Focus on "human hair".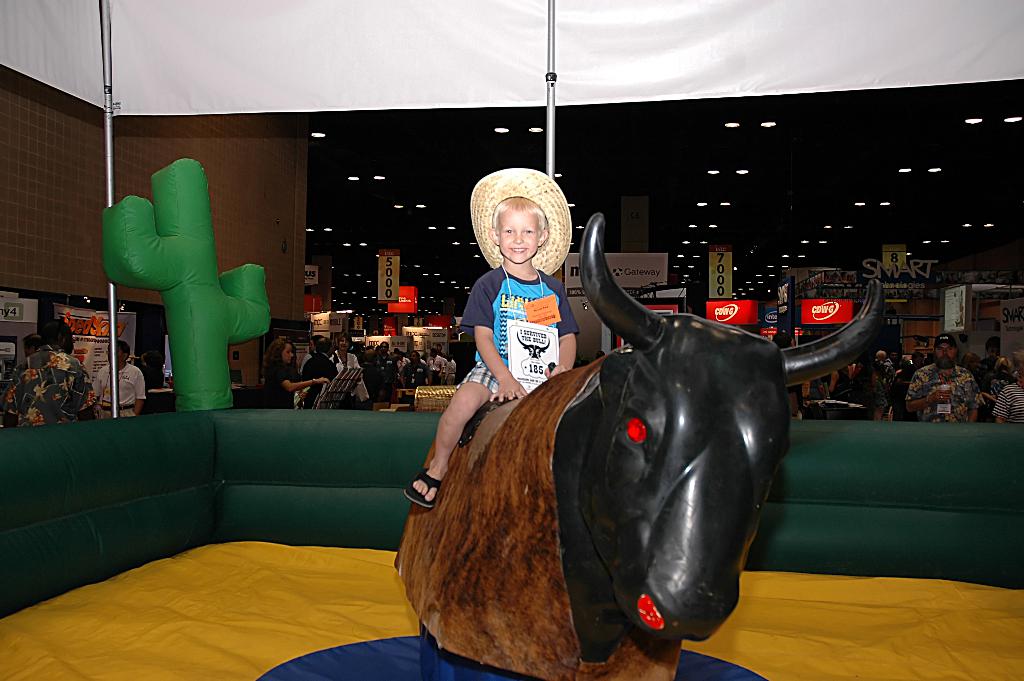
Focused at (left=875, top=349, right=884, bottom=359).
